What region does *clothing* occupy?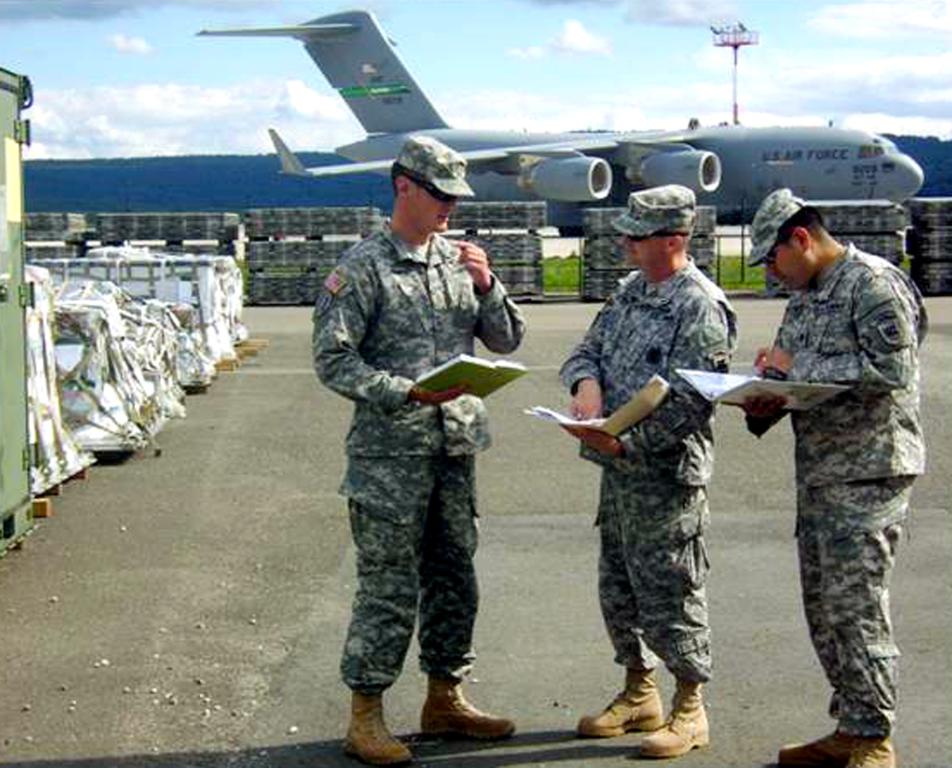
region(560, 252, 736, 685).
